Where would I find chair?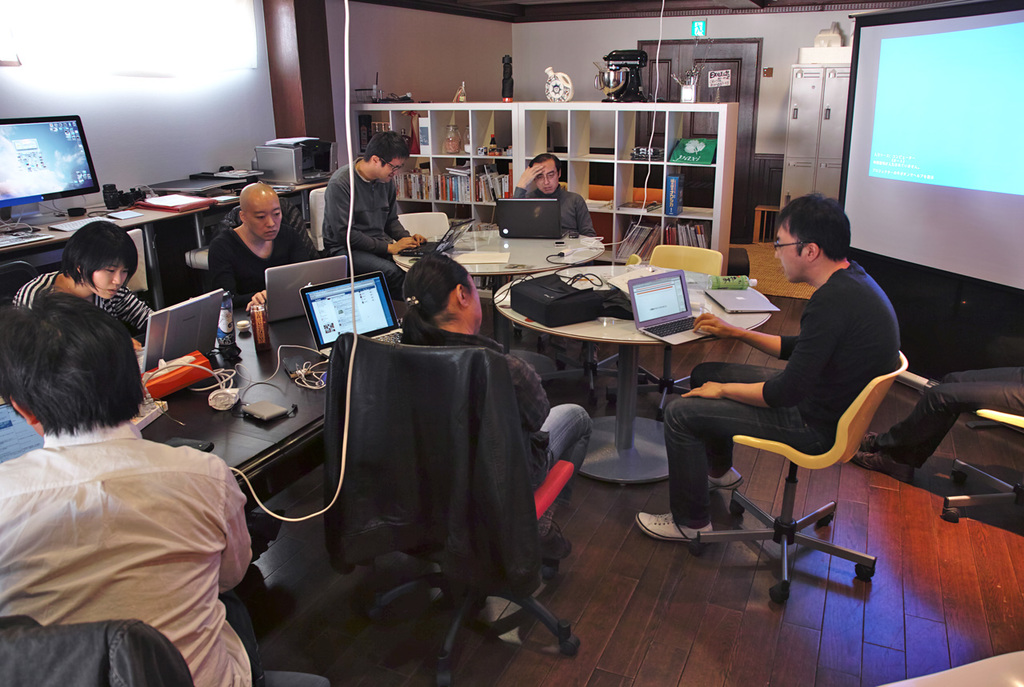
At Rect(397, 214, 454, 246).
